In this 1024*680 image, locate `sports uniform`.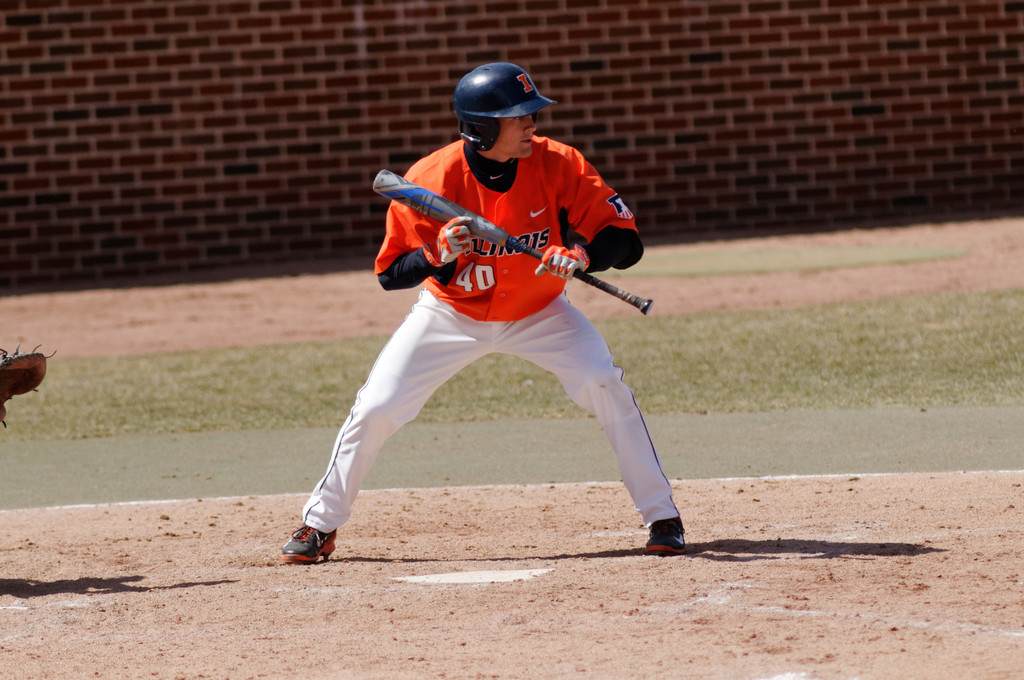
Bounding box: <bbox>283, 77, 713, 571</bbox>.
